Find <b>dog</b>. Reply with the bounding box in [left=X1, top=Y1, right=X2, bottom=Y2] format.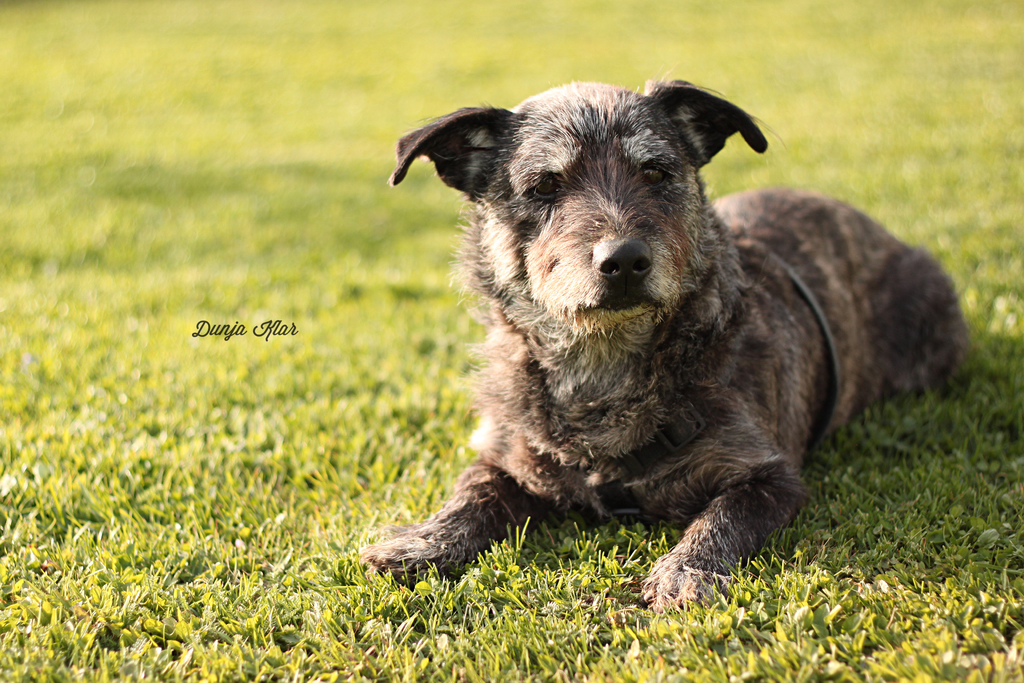
[left=356, top=74, right=973, bottom=614].
